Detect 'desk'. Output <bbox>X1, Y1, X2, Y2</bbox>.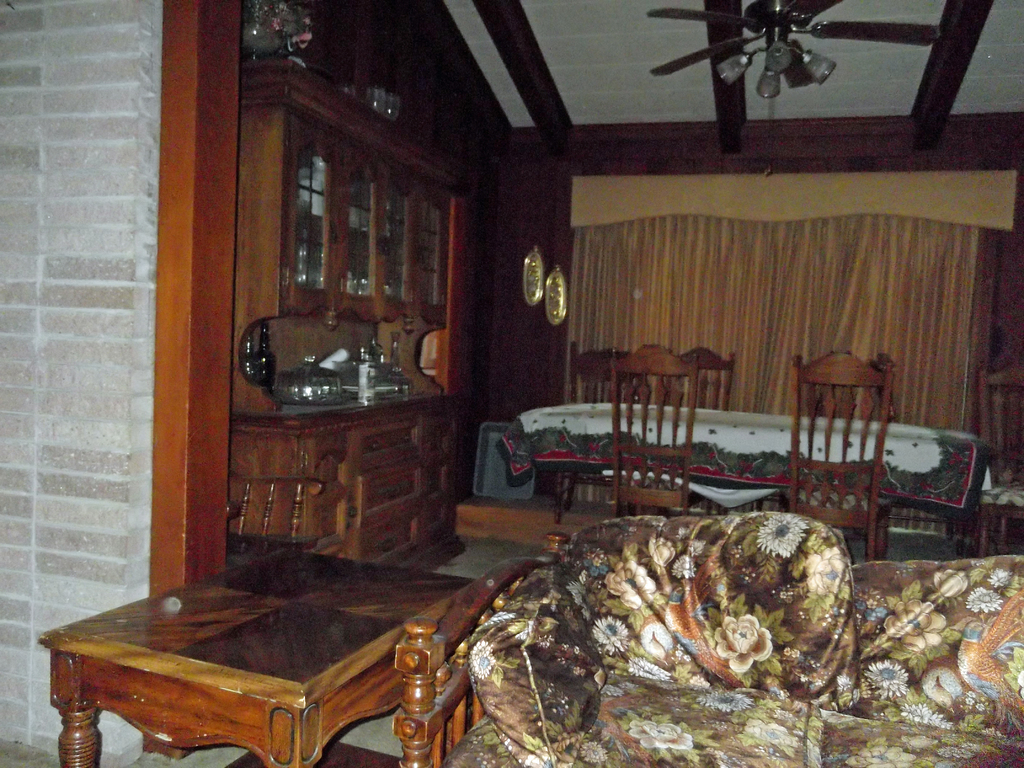
<bbox>38, 548, 470, 767</bbox>.
